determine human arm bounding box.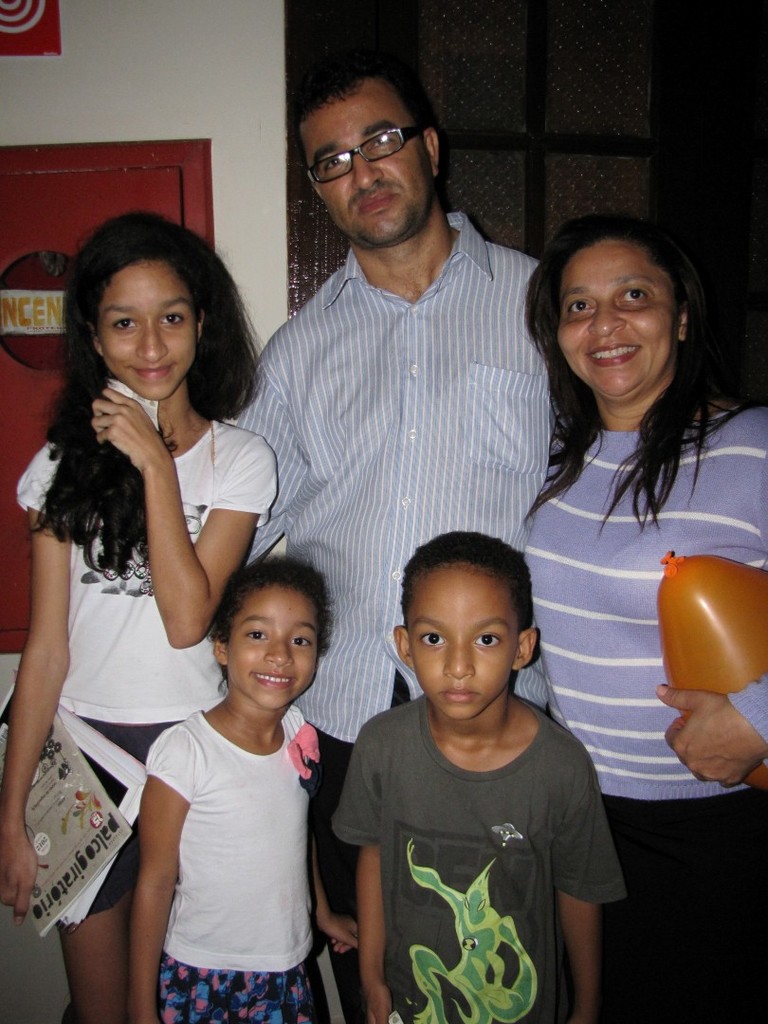
Determined: region(127, 723, 210, 1023).
